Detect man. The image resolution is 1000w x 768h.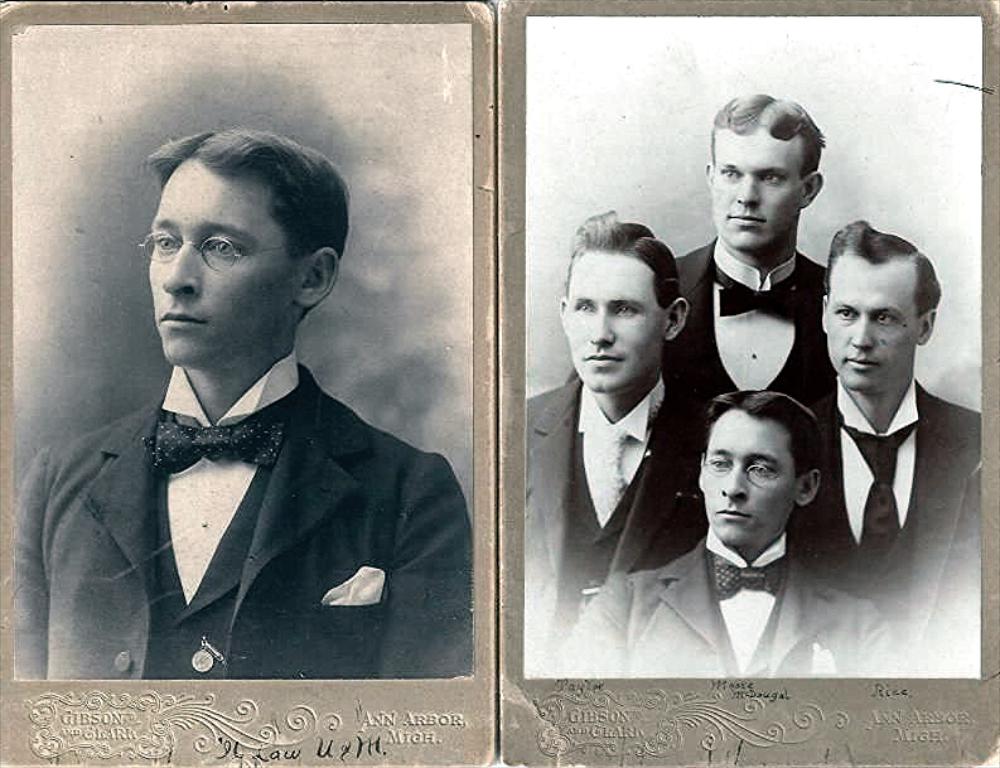
523/209/709/667.
